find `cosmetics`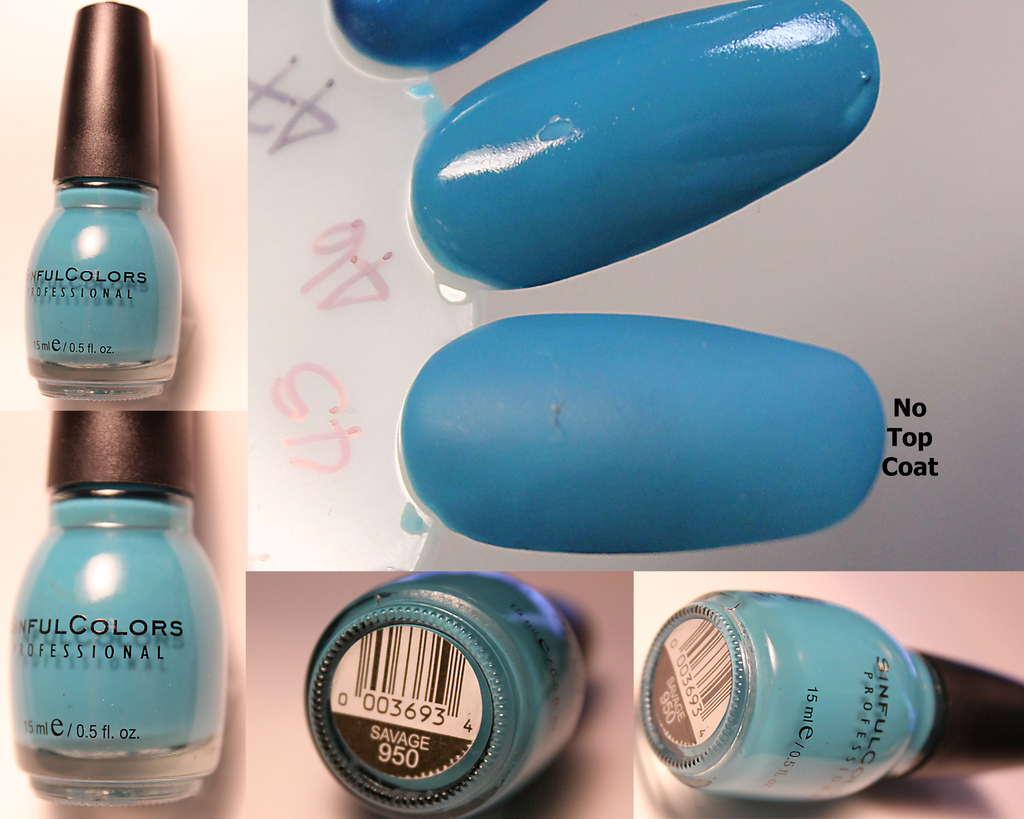
l=410, t=0, r=885, b=294
